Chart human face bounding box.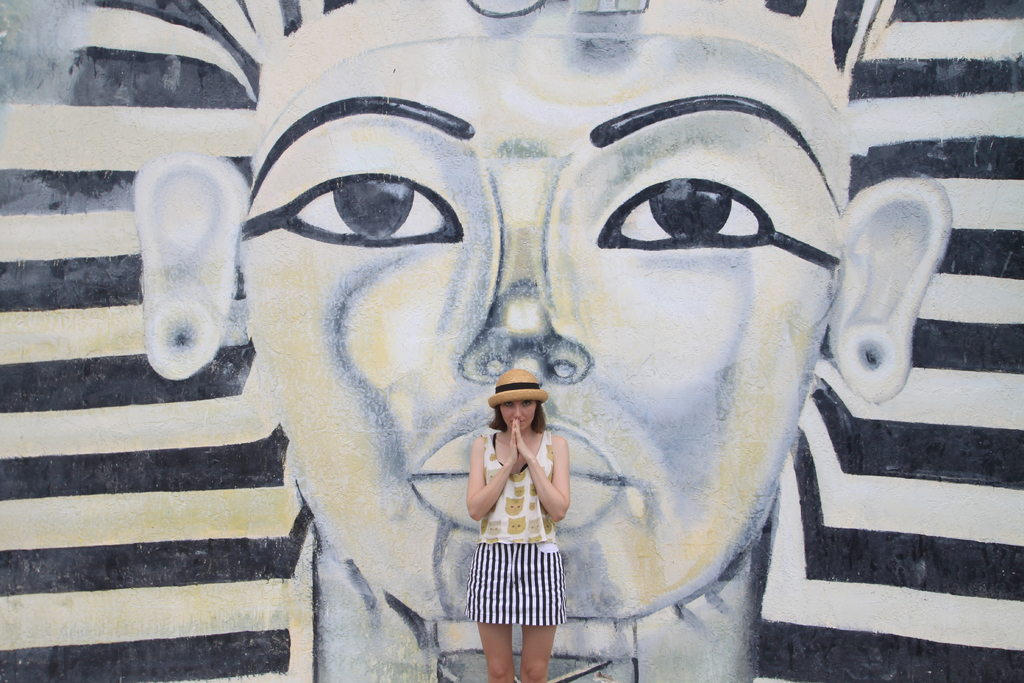
Charted: left=495, top=402, right=534, bottom=432.
